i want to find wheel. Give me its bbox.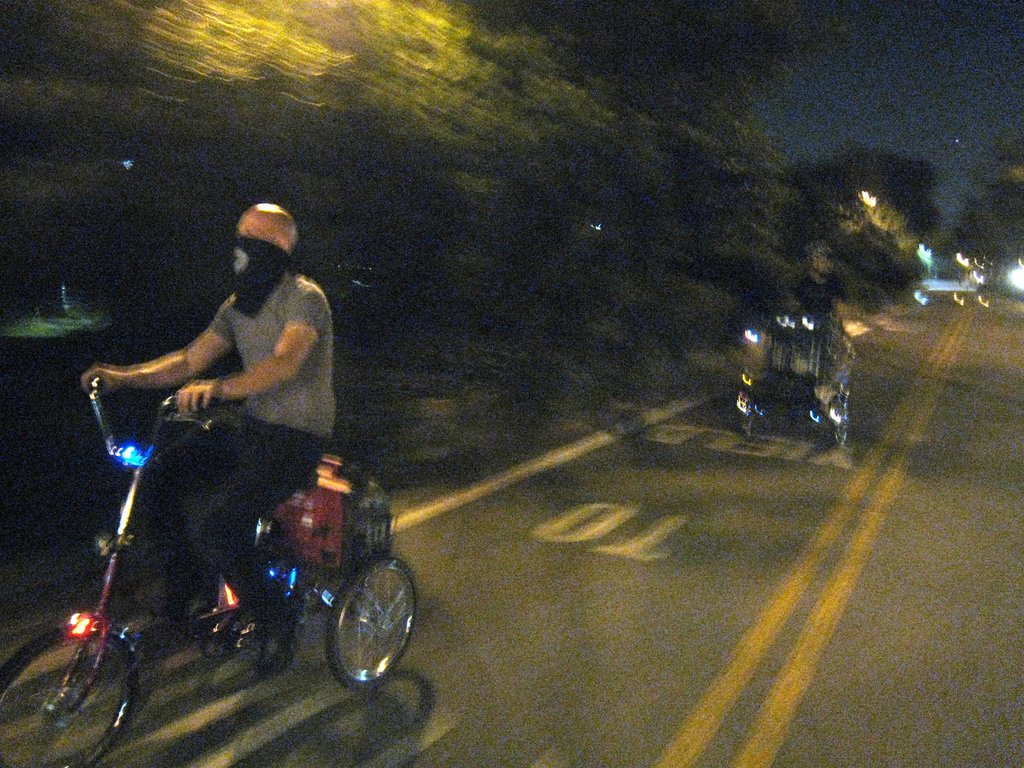
0/624/148/767.
